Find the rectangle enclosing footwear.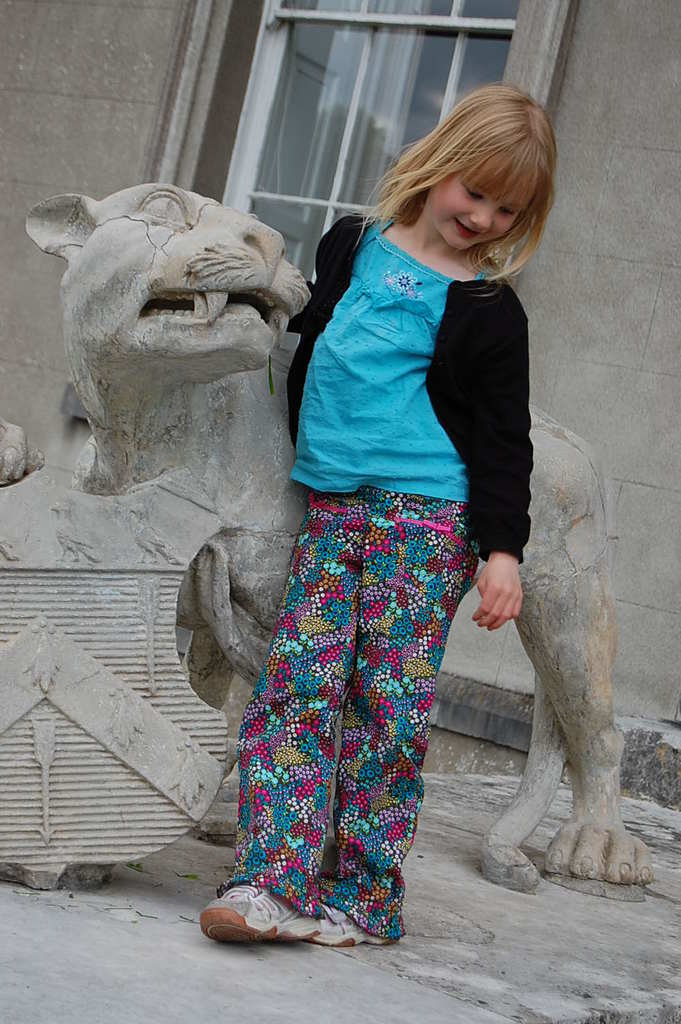
crop(204, 882, 330, 943).
